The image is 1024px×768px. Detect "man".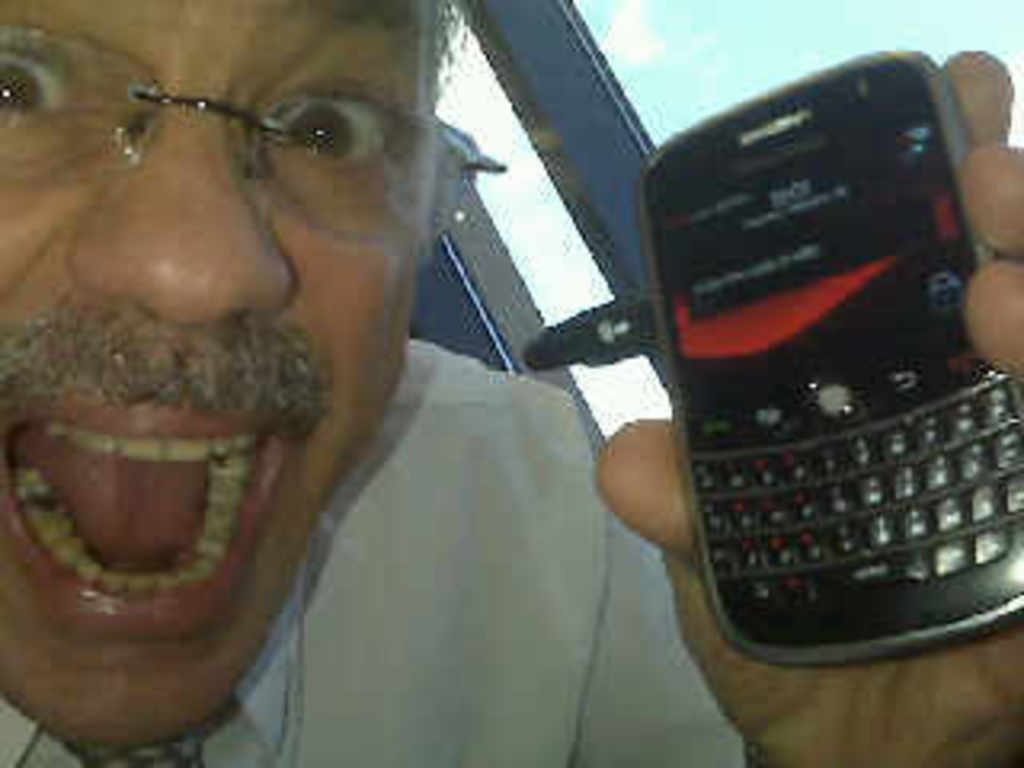
Detection: bbox=[0, 0, 1021, 765].
